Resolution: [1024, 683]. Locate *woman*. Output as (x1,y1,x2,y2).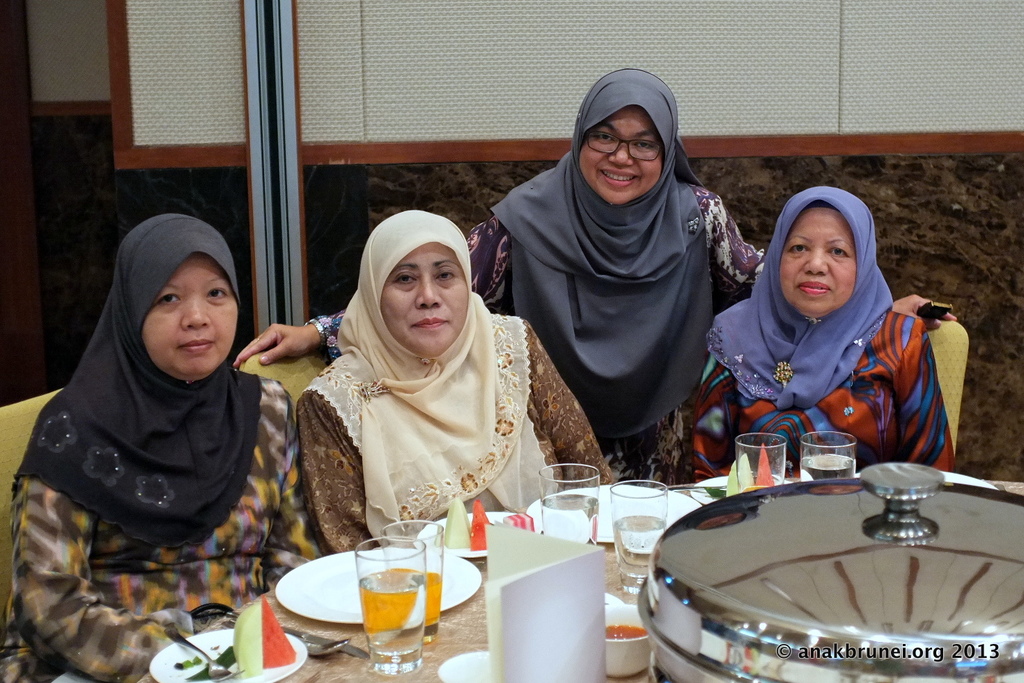
(0,208,332,682).
